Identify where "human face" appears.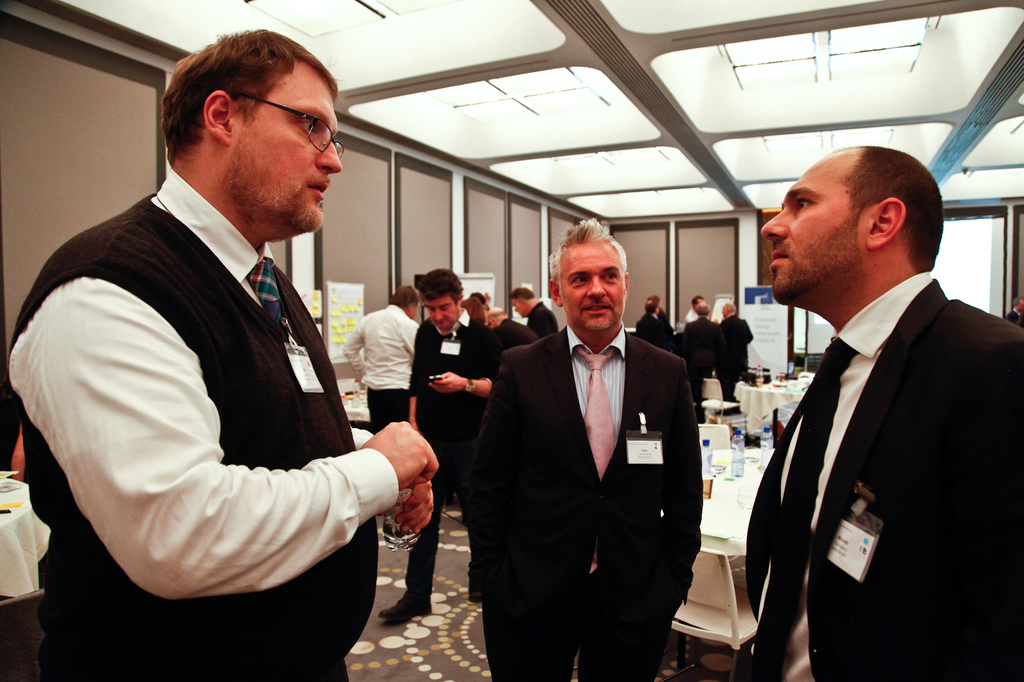
Appears at box=[765, 157, 863, 308].
